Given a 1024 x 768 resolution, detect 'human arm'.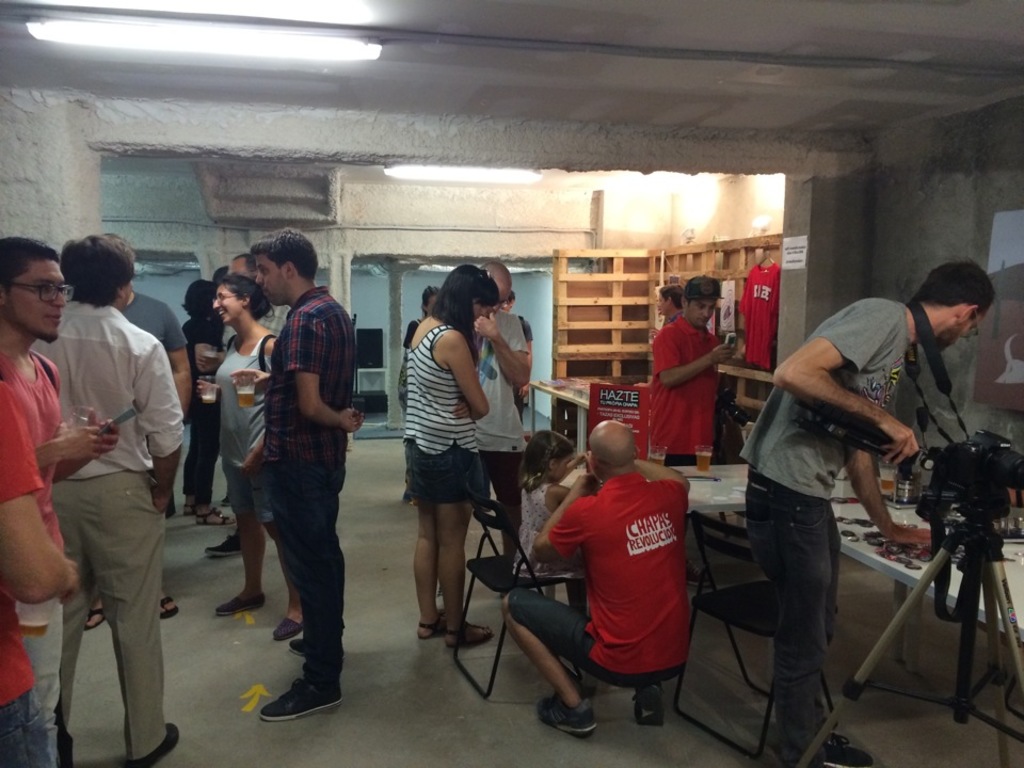
[x1=39, y1=416, x2=98, y2=467].
